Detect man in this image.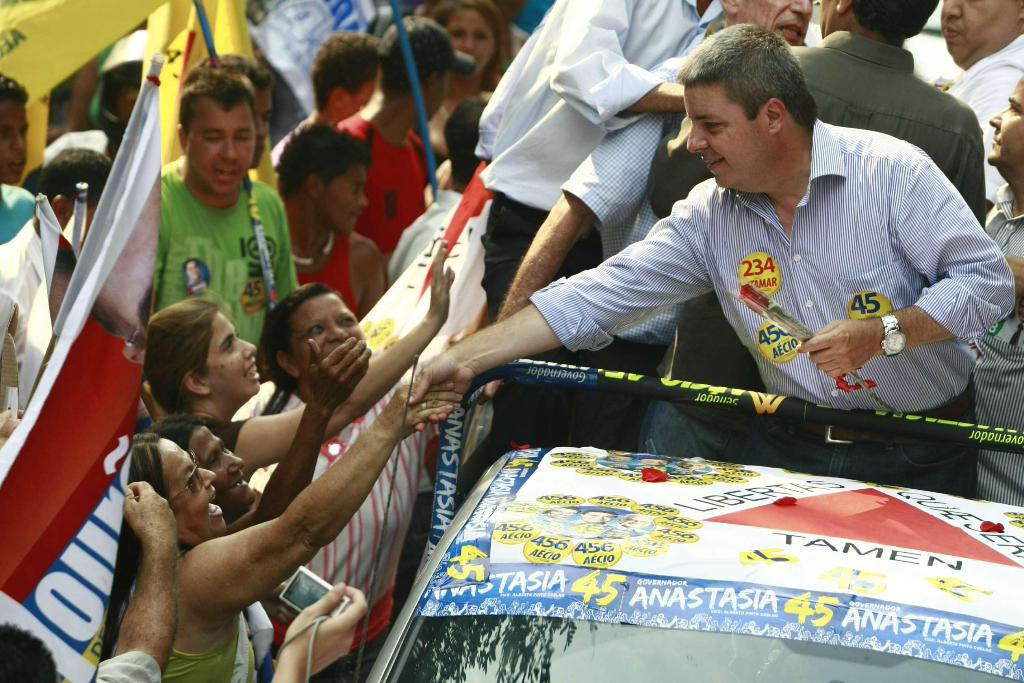
Detection: pyautogui.locateOnScreen(180, 49, 272, 170).
